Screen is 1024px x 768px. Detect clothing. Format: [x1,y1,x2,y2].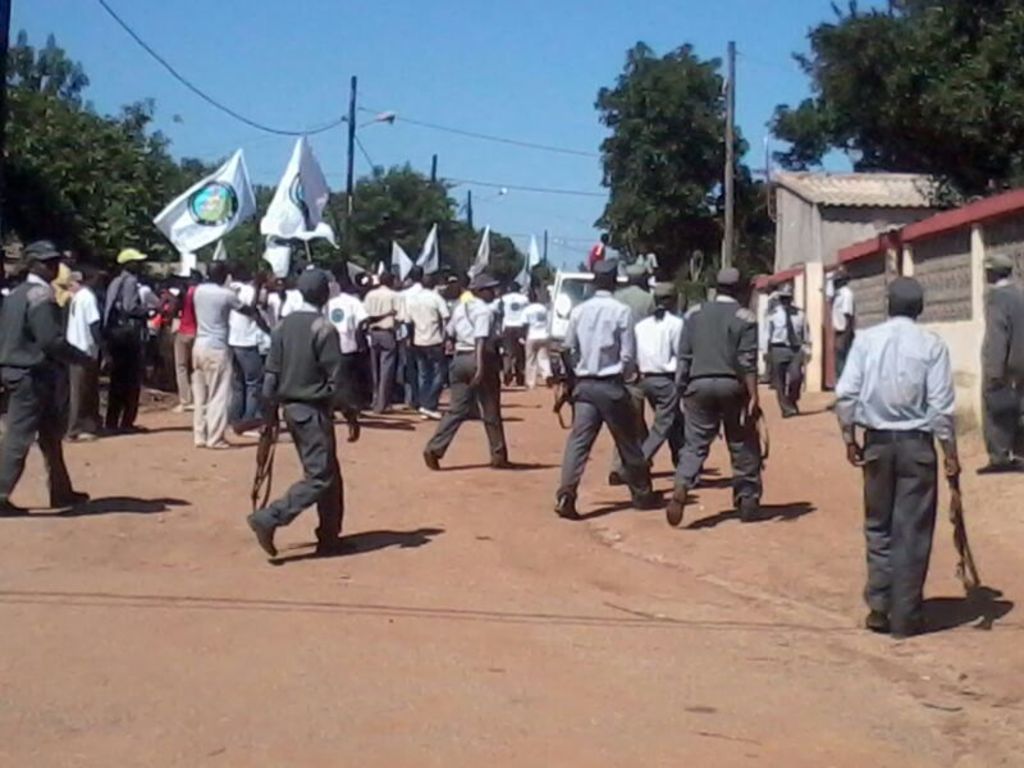
[671,293,758,502].
